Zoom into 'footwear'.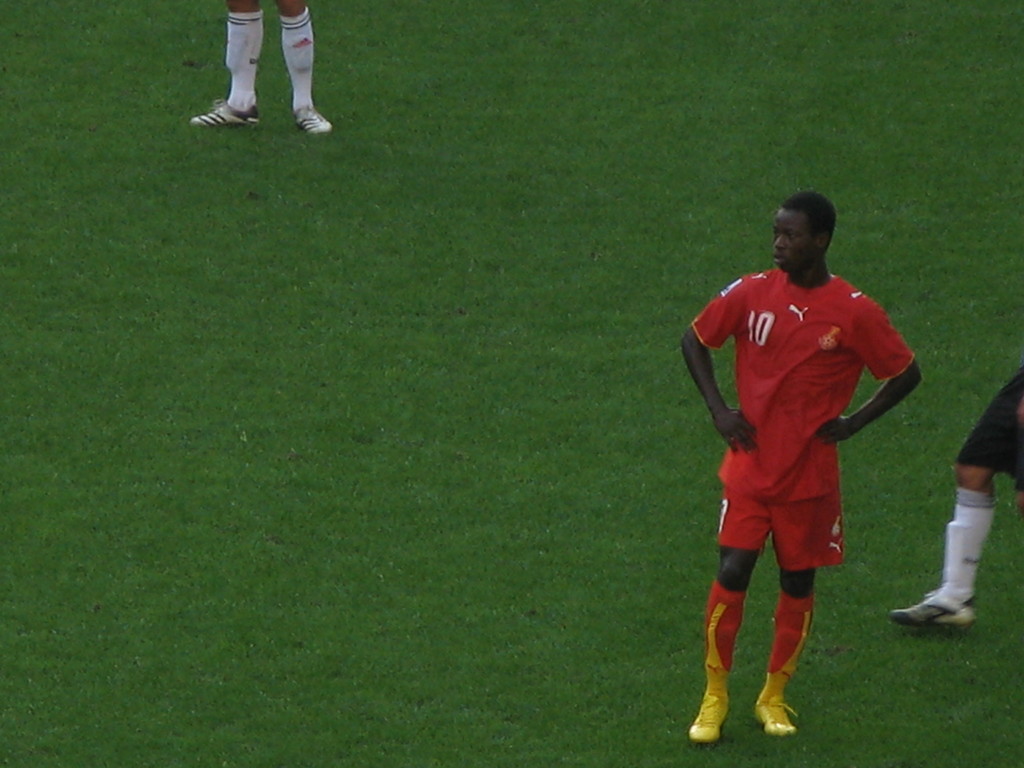
Zoom target: left=885, top=588, right=975, bottom=627.
